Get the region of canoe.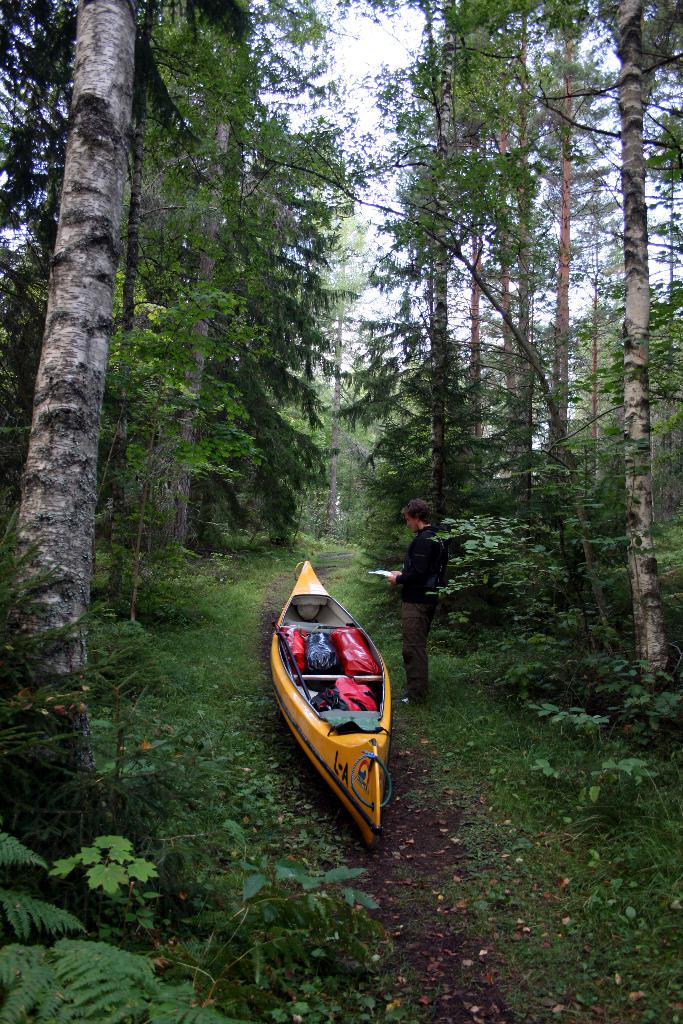
crop(275, 568, 397, 855).
